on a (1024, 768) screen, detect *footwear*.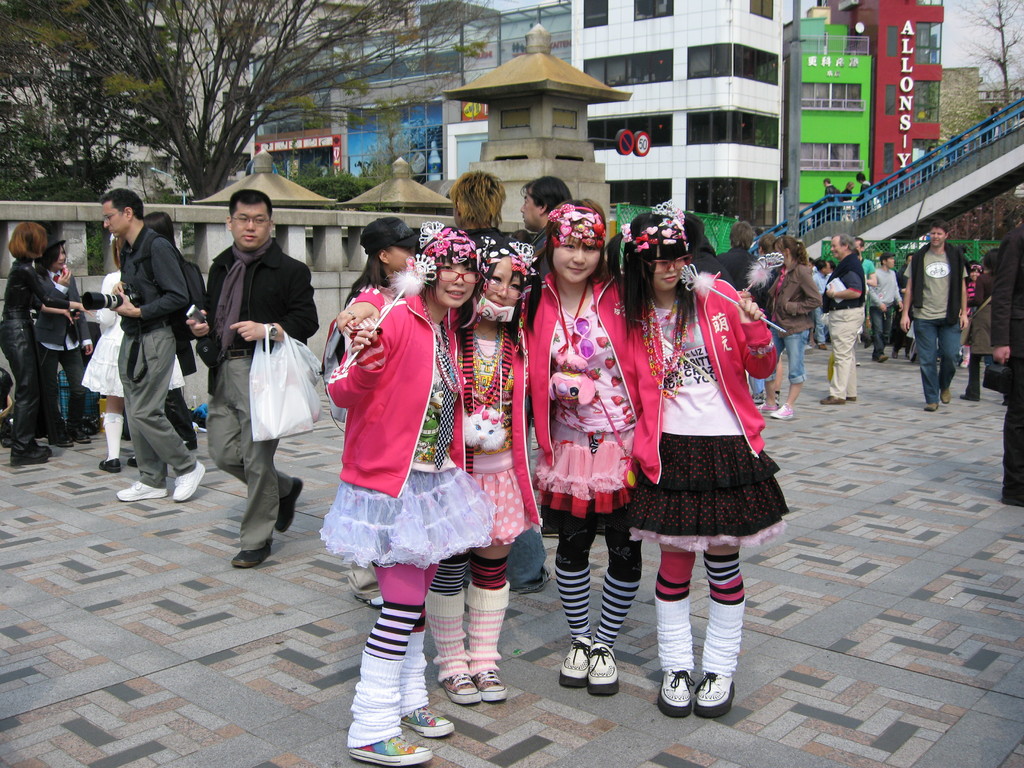
401:704:460:742.
